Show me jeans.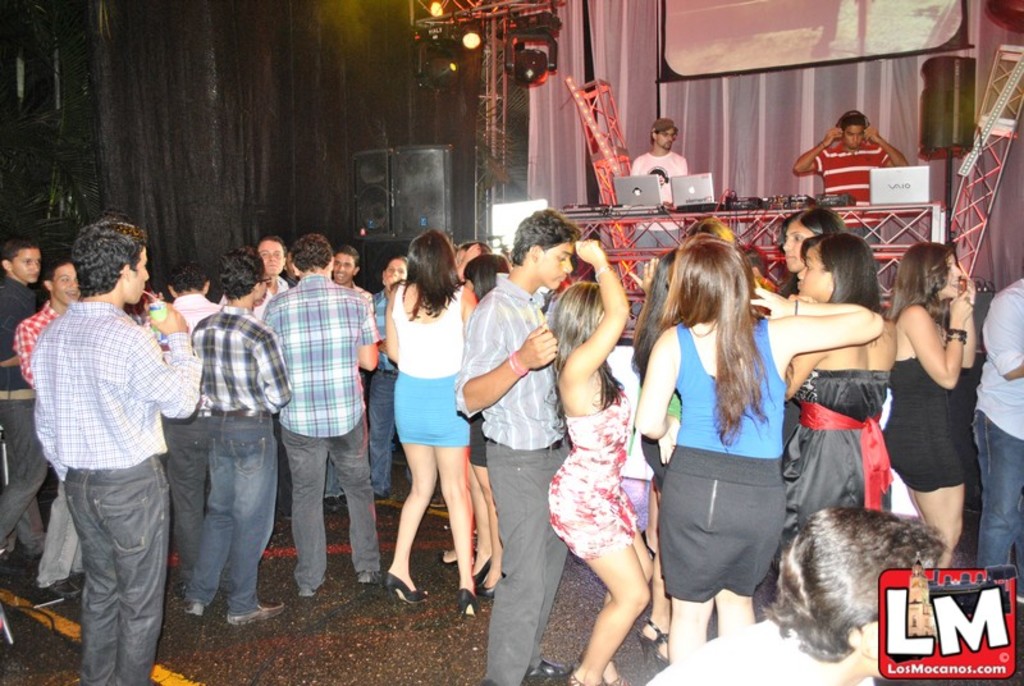
jeans is here: Rect(170, 408, 265, 639).
